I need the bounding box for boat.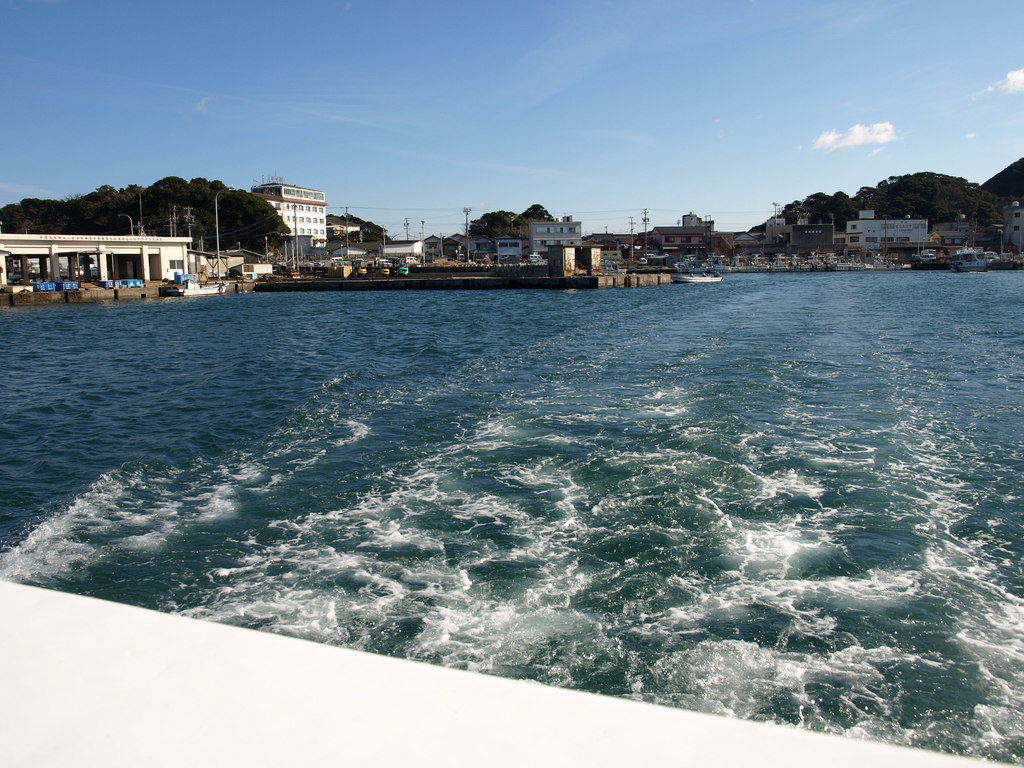
Here it is: crop(669, 270, 723, 285).
